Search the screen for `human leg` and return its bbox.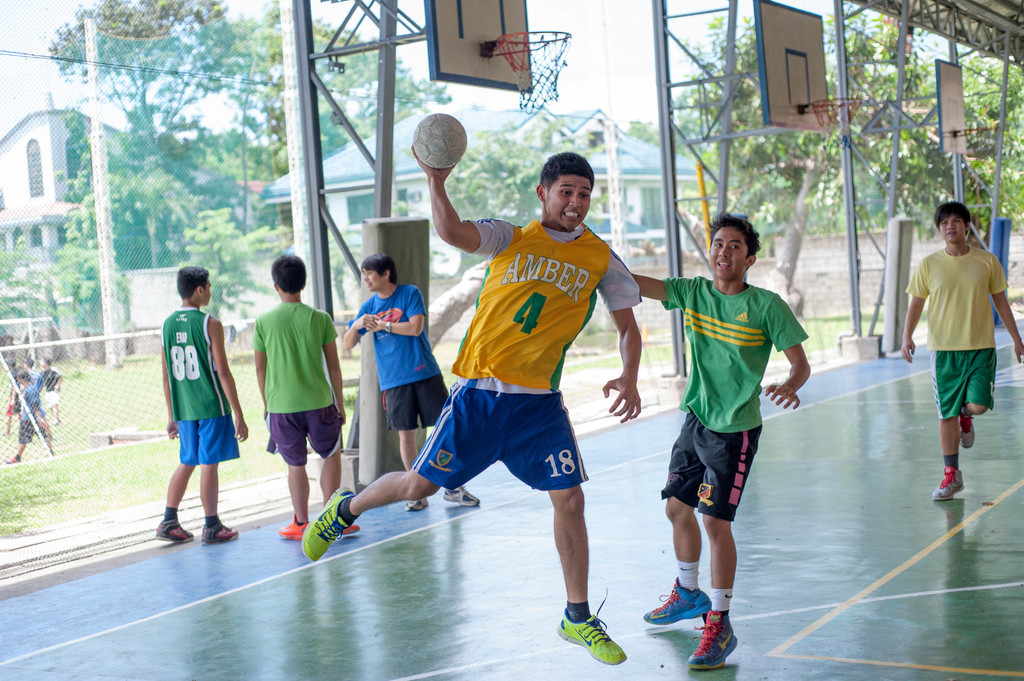
Found: bbox=[195, 461, 241, 543].
